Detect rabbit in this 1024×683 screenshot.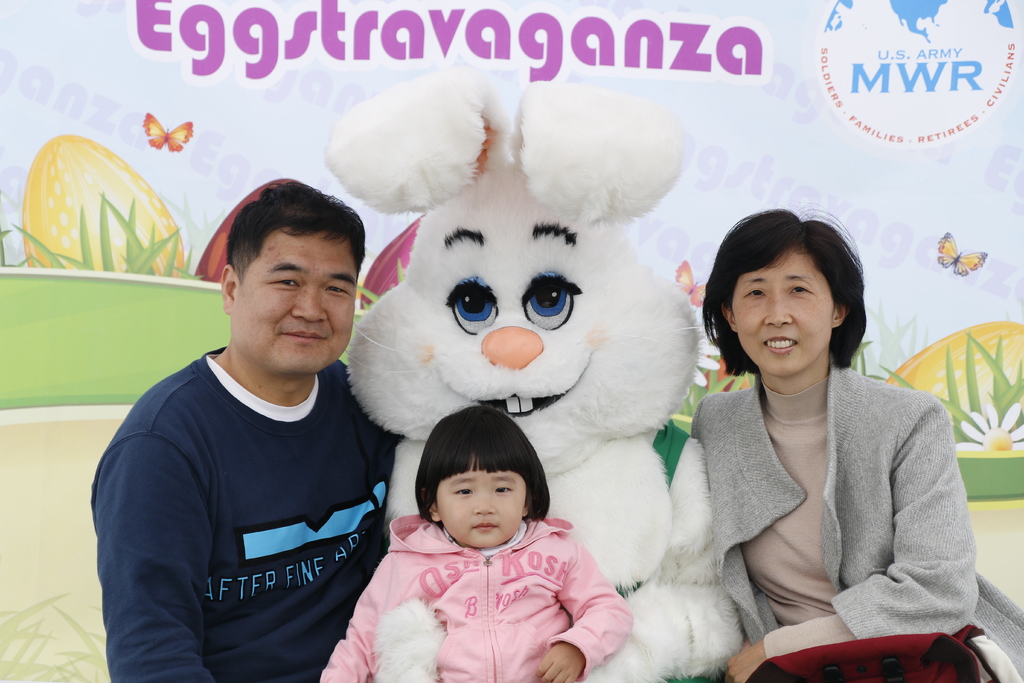
Detection: pyautogui.locateOnScreen(320, 67, 745, 682).
